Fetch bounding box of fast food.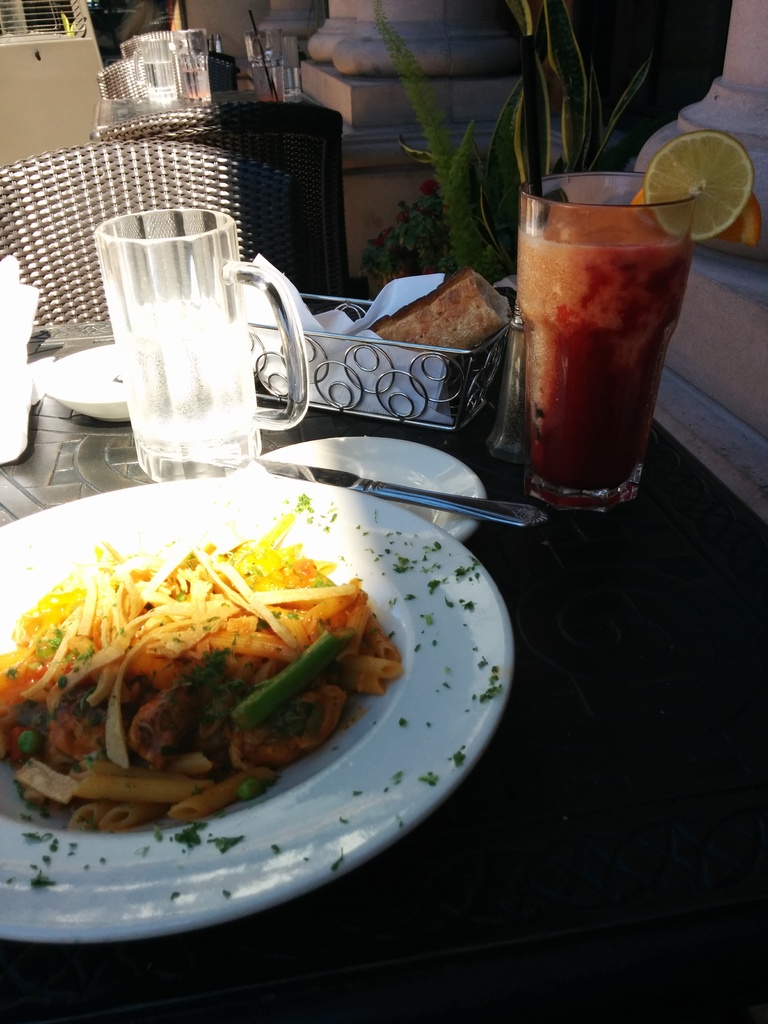
Bbox: box(0, 483, 407, 840).
